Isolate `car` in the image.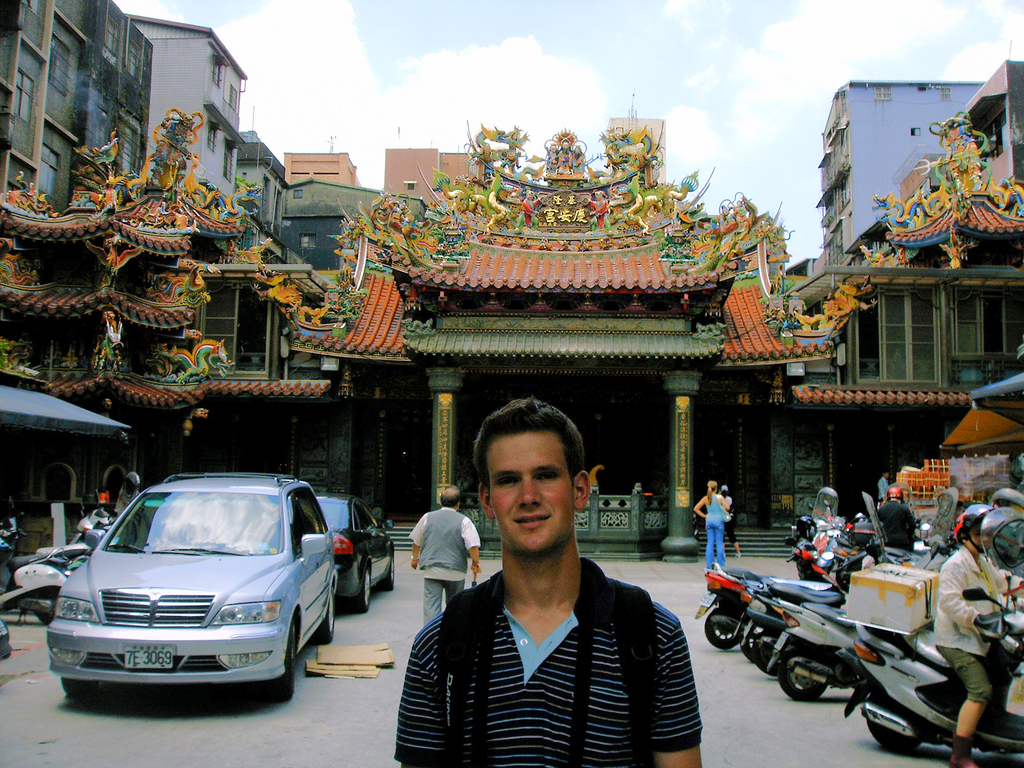
Isolated region: Rect(38, 476, 339, 717).
